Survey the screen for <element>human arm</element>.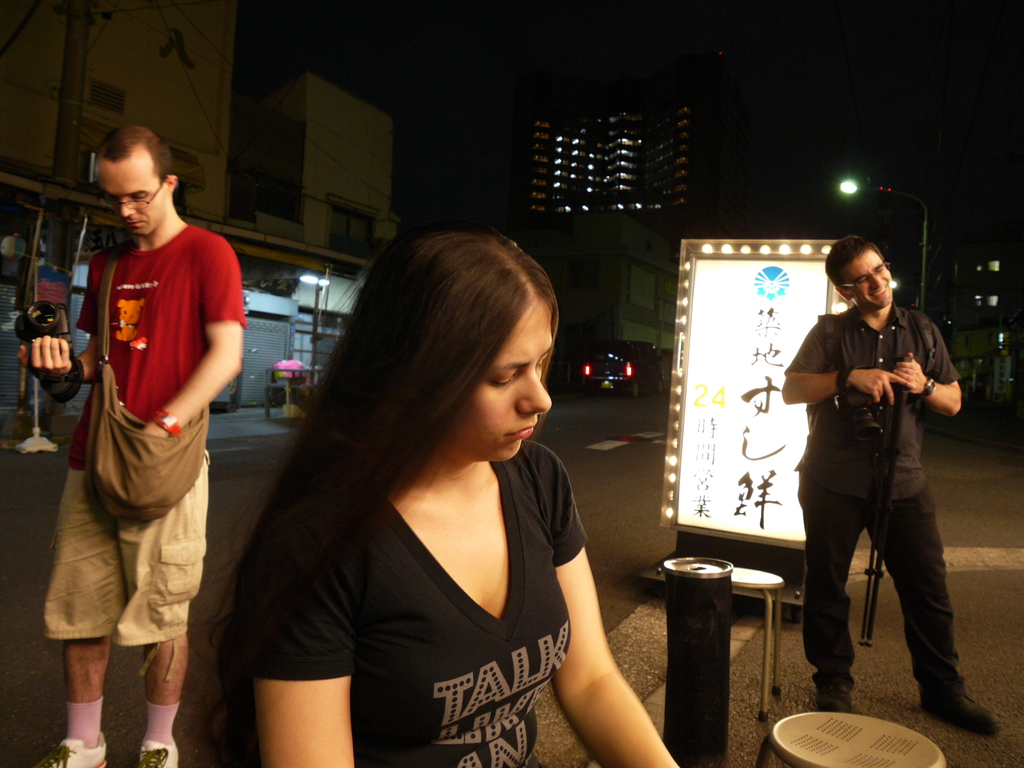
Survey found: pyautogui.locateOnScreen(140, 236, 252, 440).
